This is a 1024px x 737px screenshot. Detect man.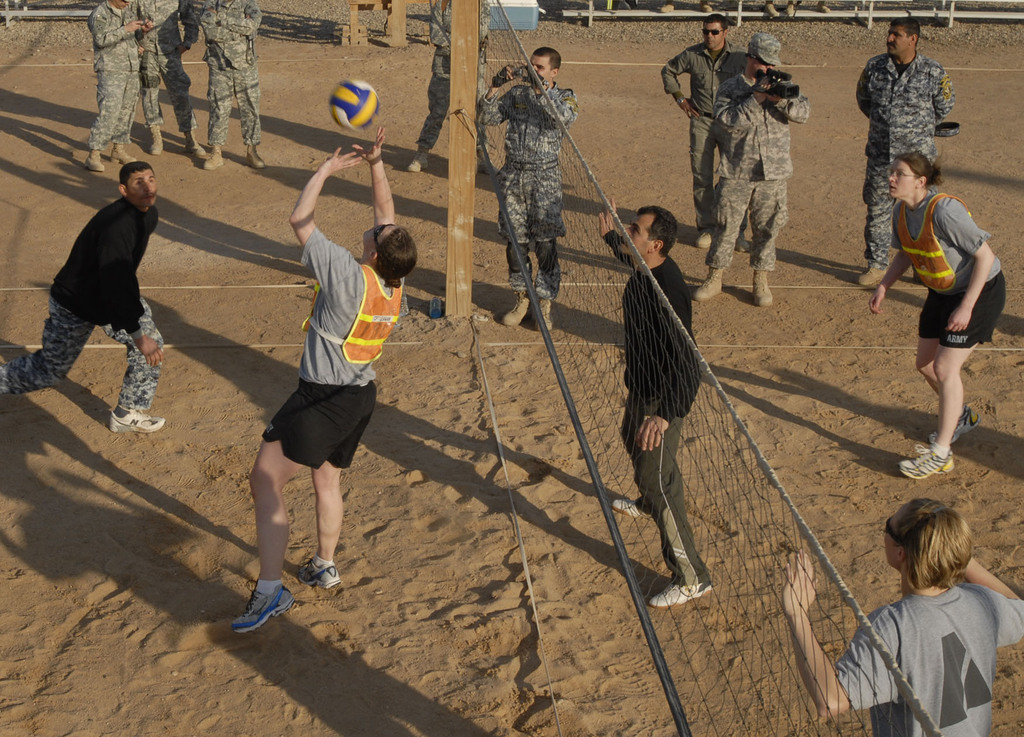
<box>2,162,166,432</box>.
